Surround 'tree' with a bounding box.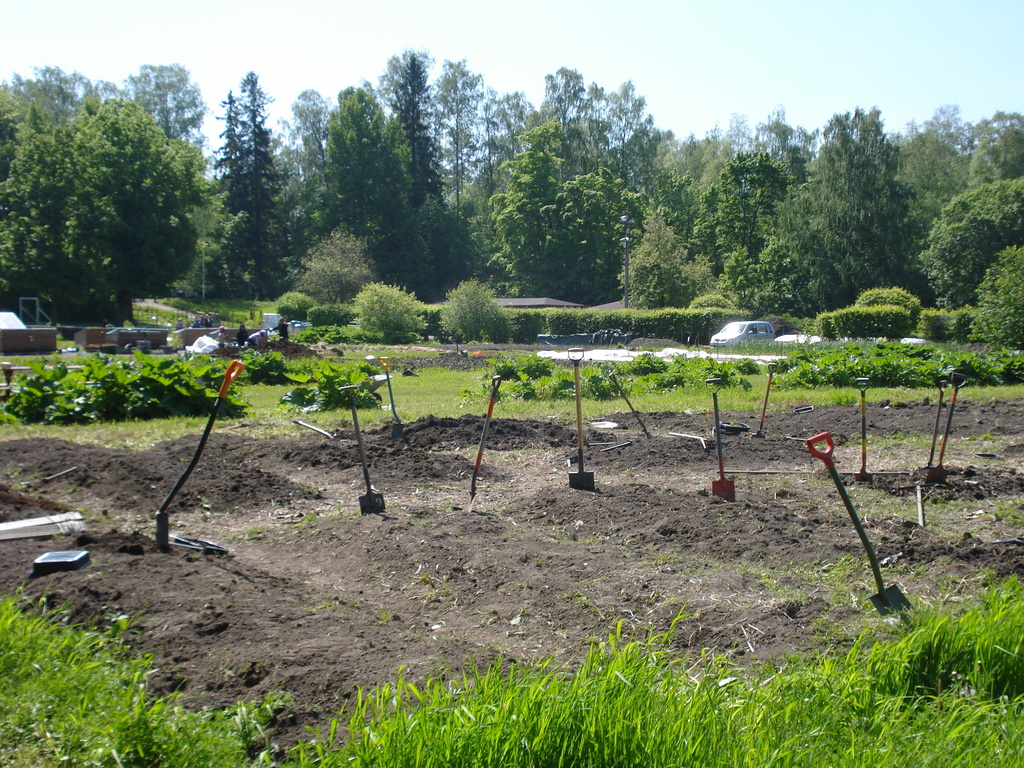
[left=38, top=50, right=1023, bottom=390].
